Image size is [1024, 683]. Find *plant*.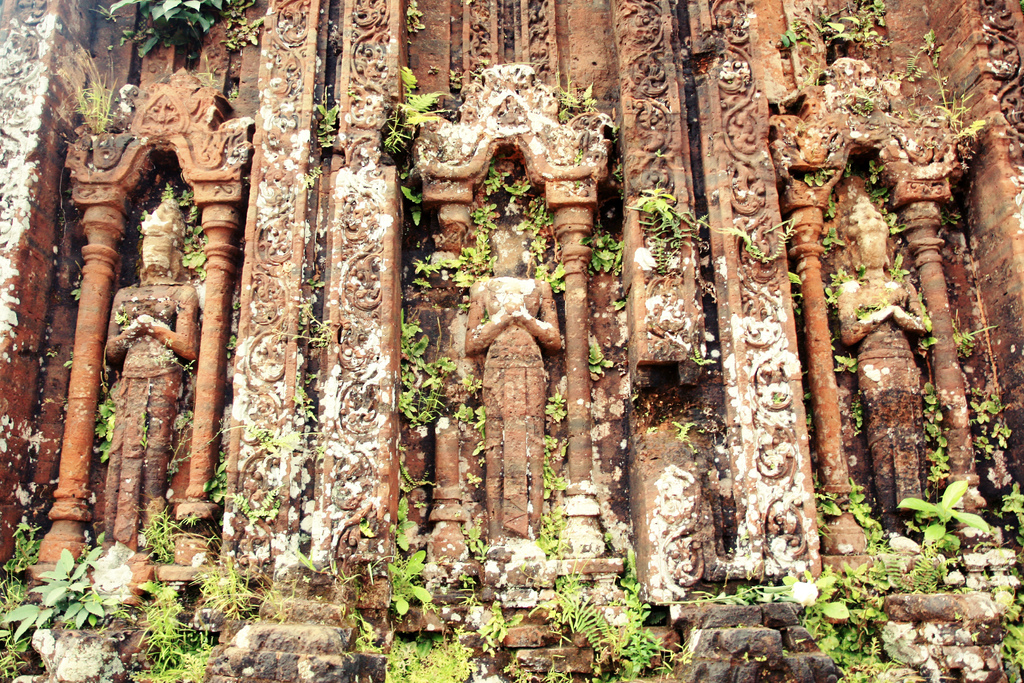
547, 53, 601, 126.
